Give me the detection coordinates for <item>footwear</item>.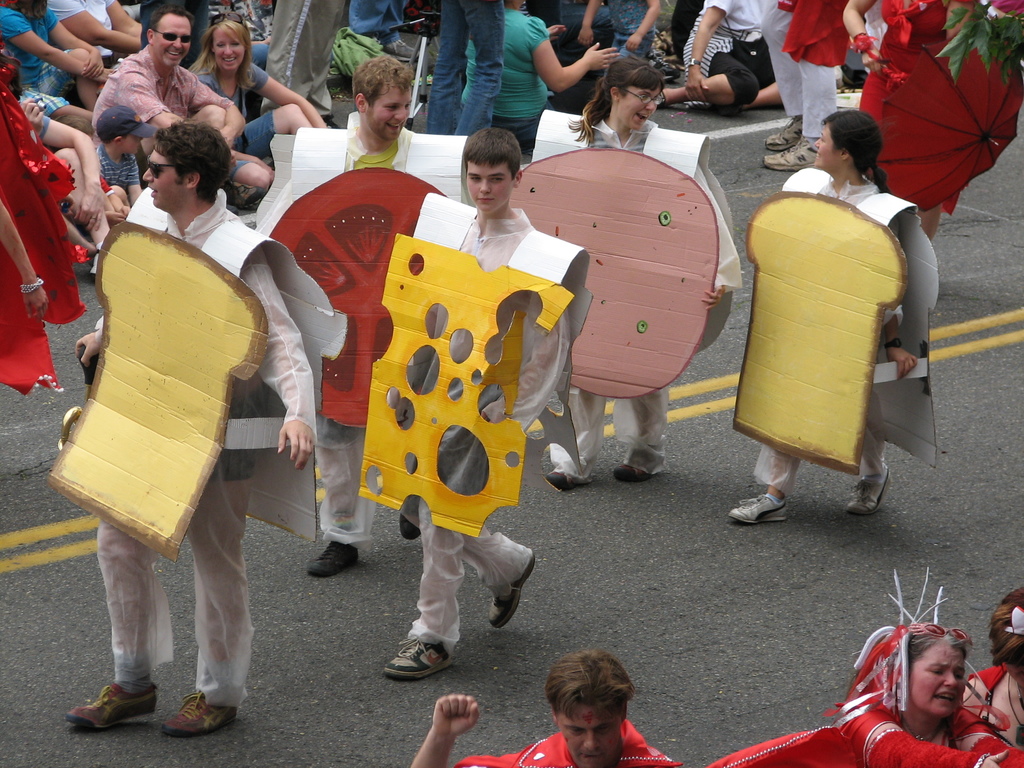
rect(850, 460, 891, 512).
